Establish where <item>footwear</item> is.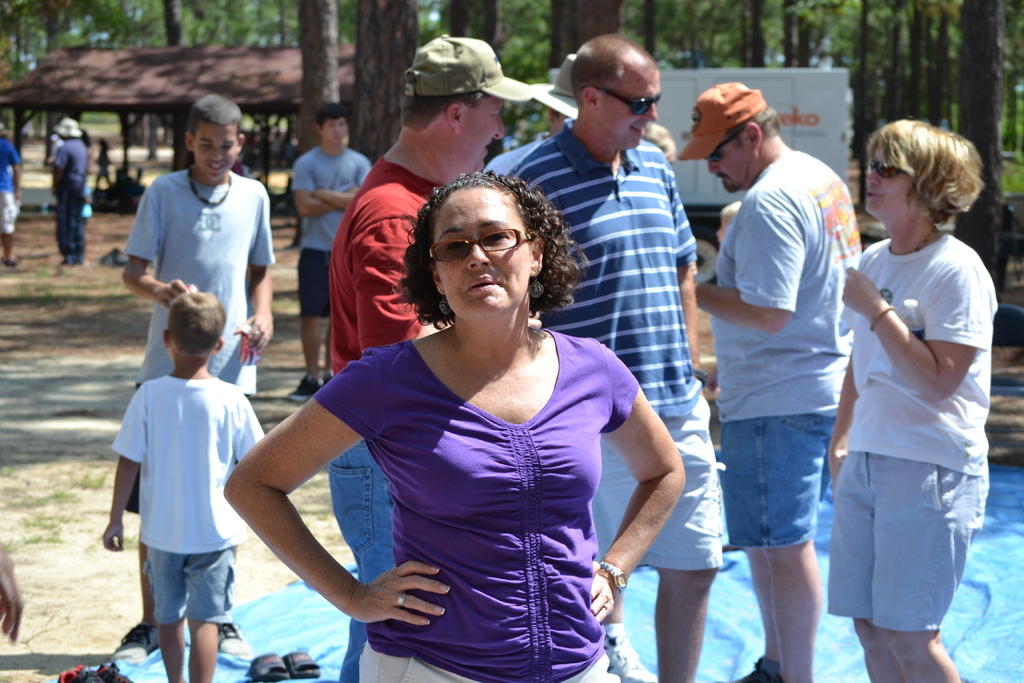
Established at x1=322 y1=373 x2=332 y2=383.
